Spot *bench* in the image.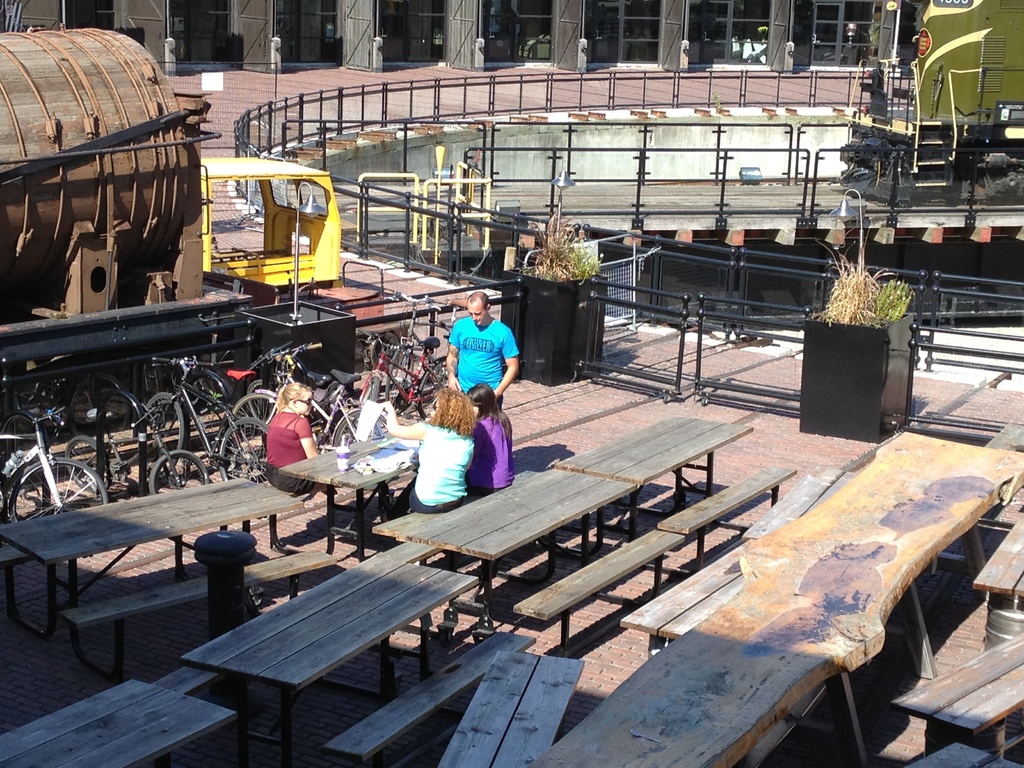
*bench* found at box=[512, 531, 689, 653].
